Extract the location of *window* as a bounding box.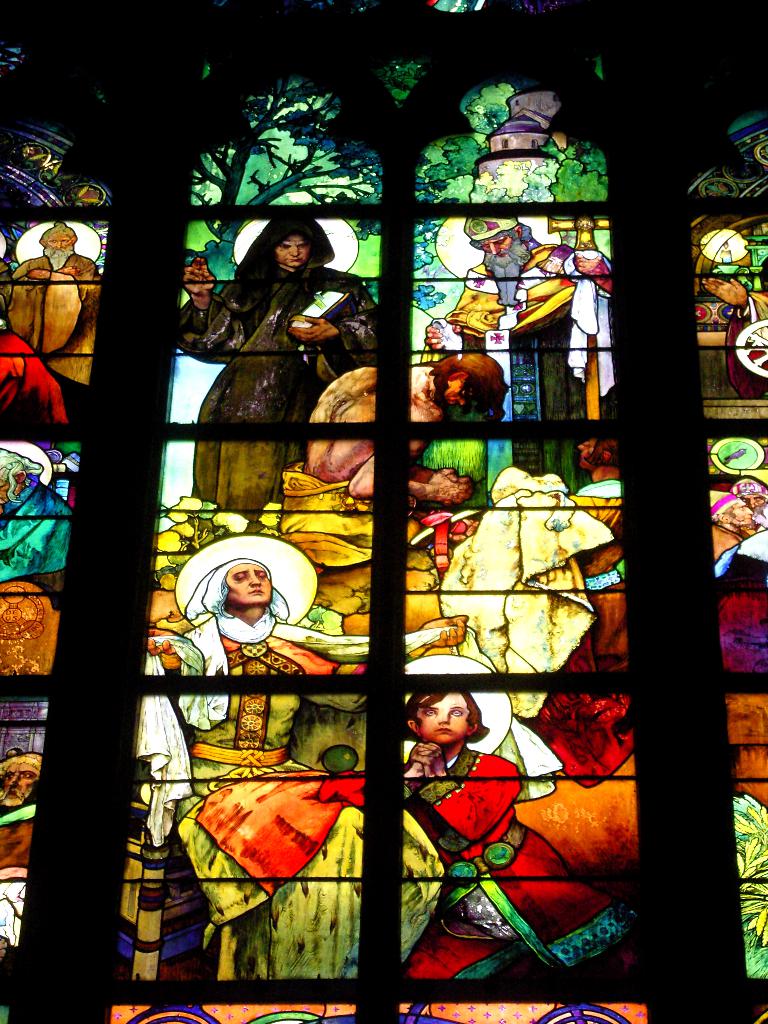
{"left": 694, "top": 216, "right": 766, "bottom": 419}.
